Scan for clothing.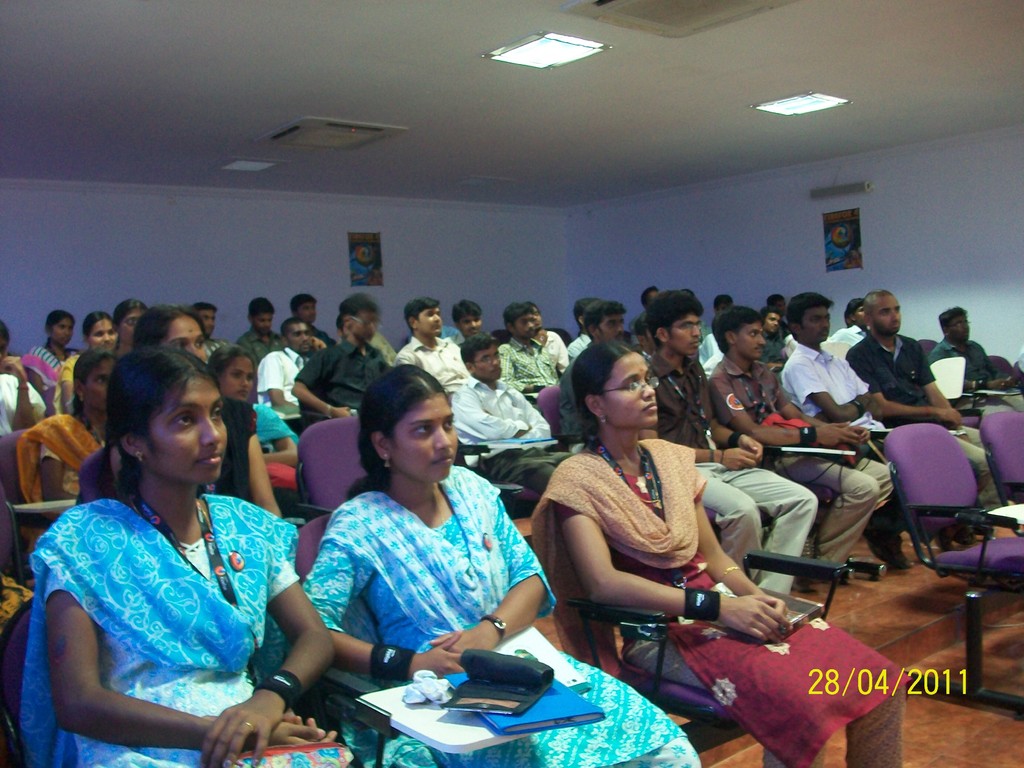
Scan result: 710,363,904,572.
